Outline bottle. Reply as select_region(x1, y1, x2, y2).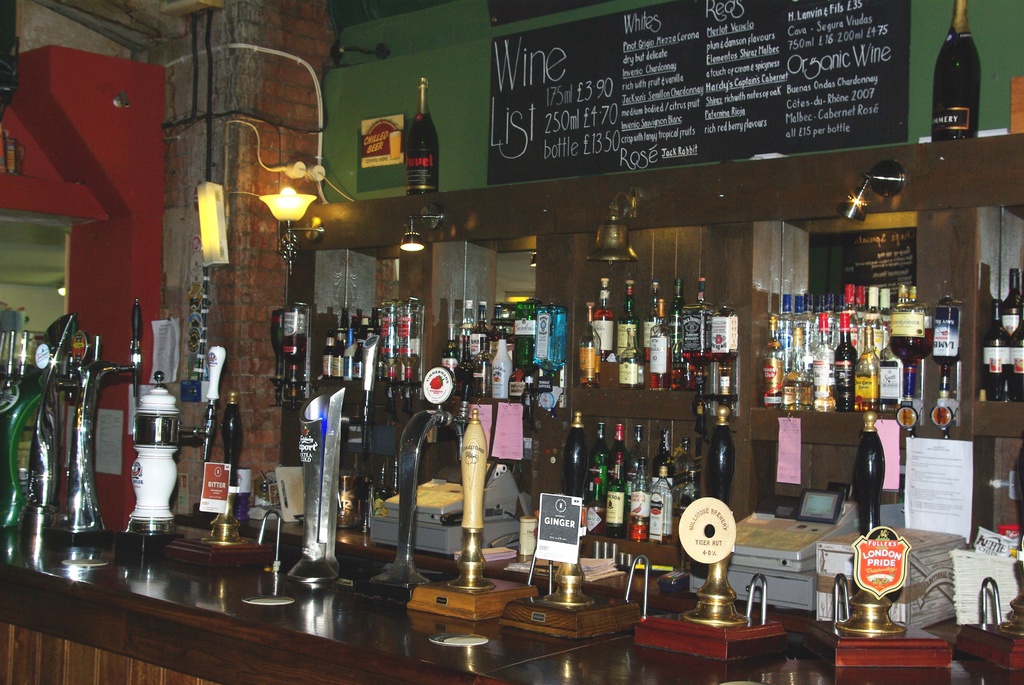
select_region(319, 332, 340, 374).
